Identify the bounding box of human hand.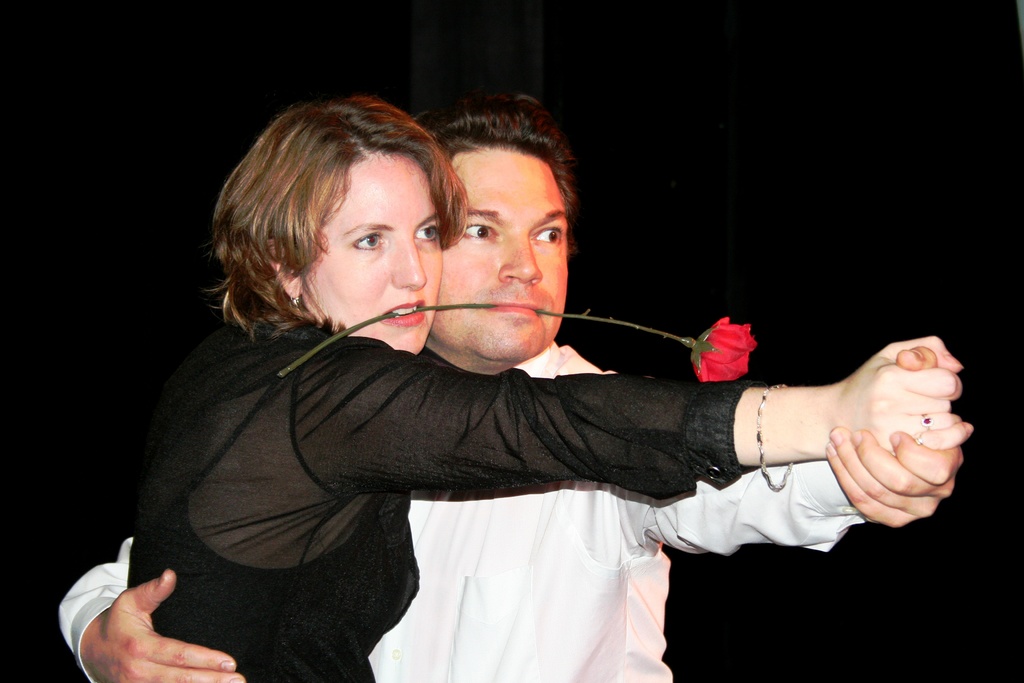
crop(77, 567, 250, 682).
